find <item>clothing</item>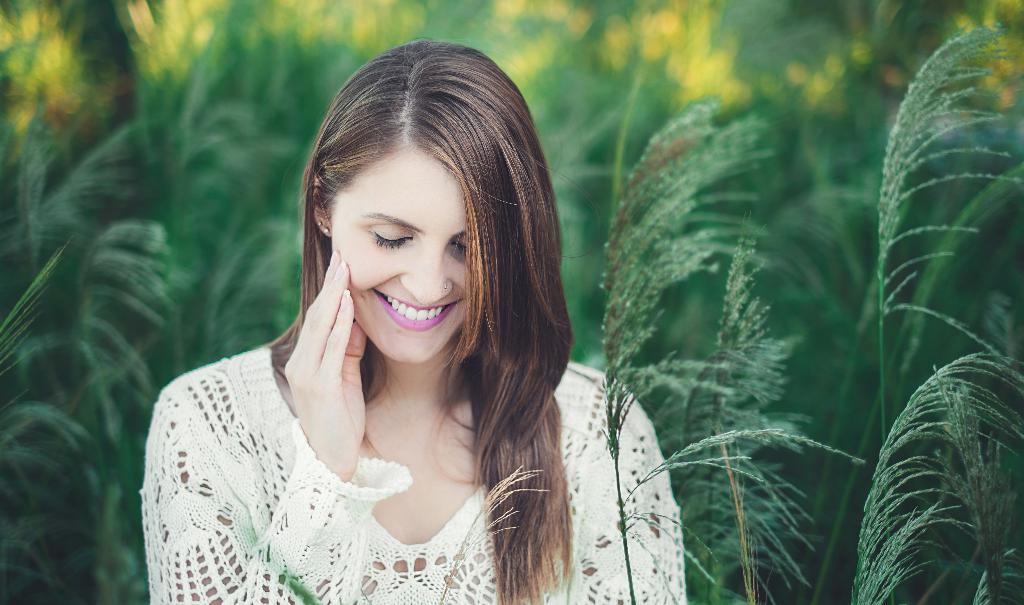
[left=193, top=204, right=589, bottom=588]
